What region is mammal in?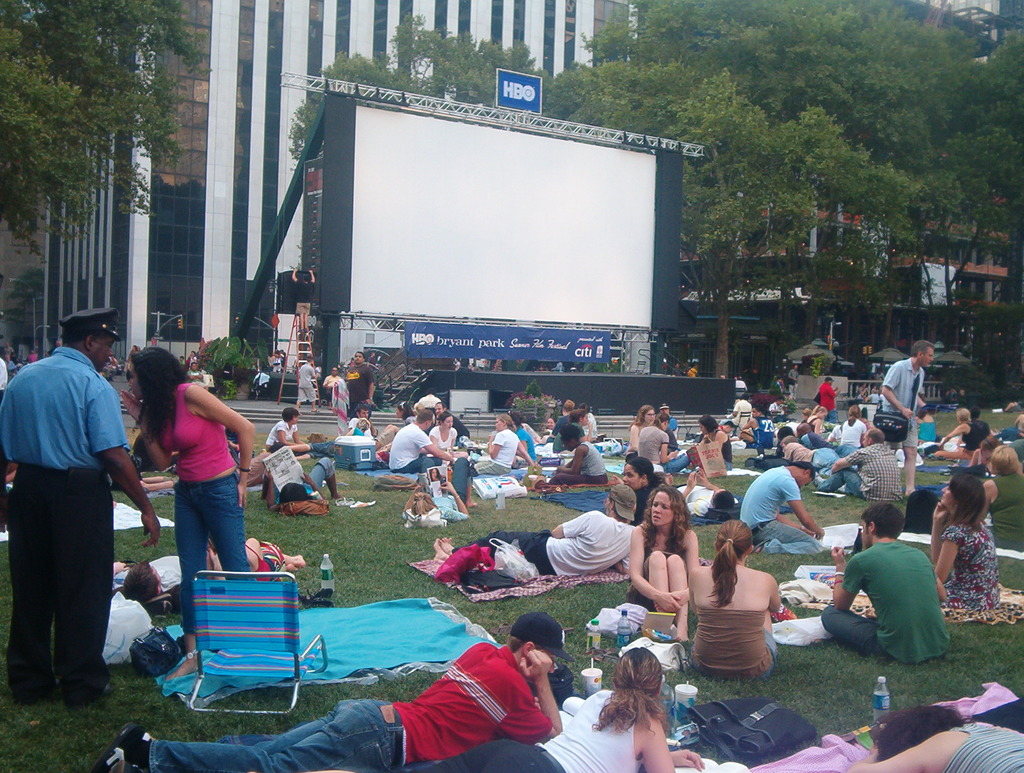
(left=326, top=364, right=349, bottom=404).
